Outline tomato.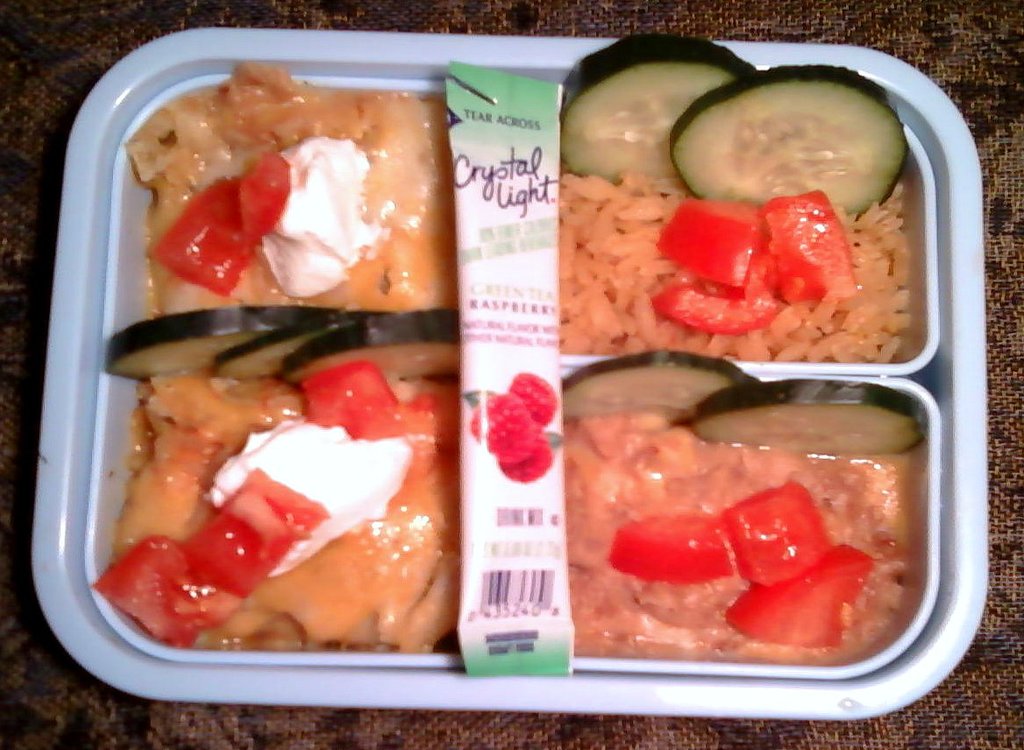
Outline: locate(729, 539, 892, 650).
